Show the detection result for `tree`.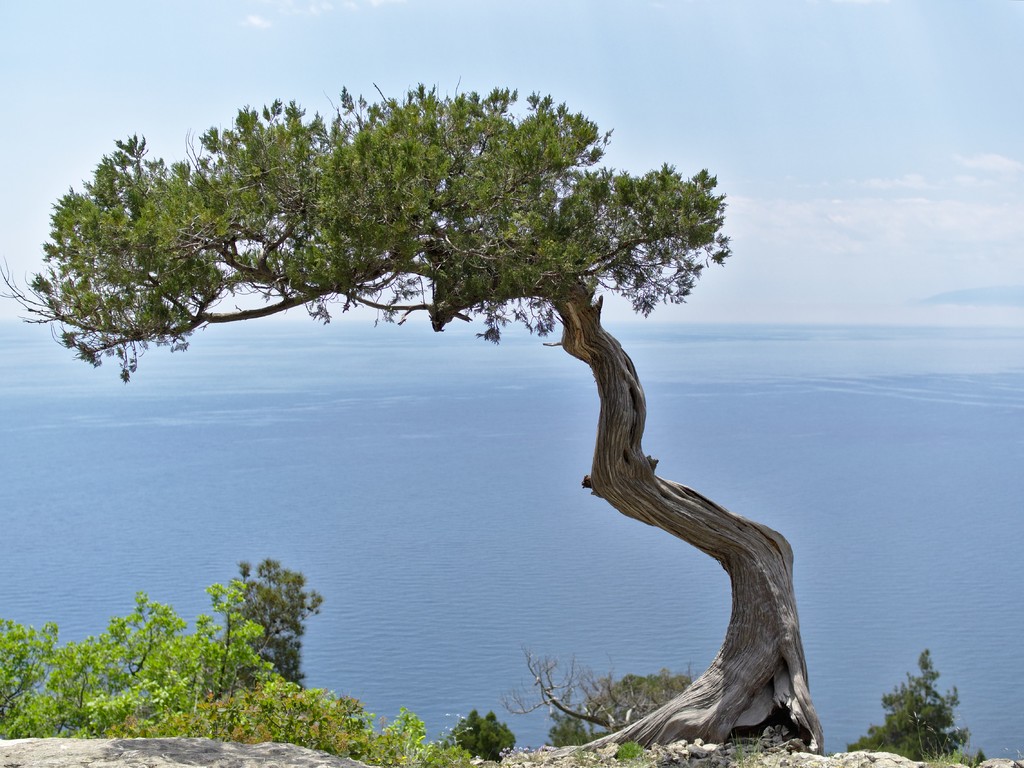
[51,56,826,662].
